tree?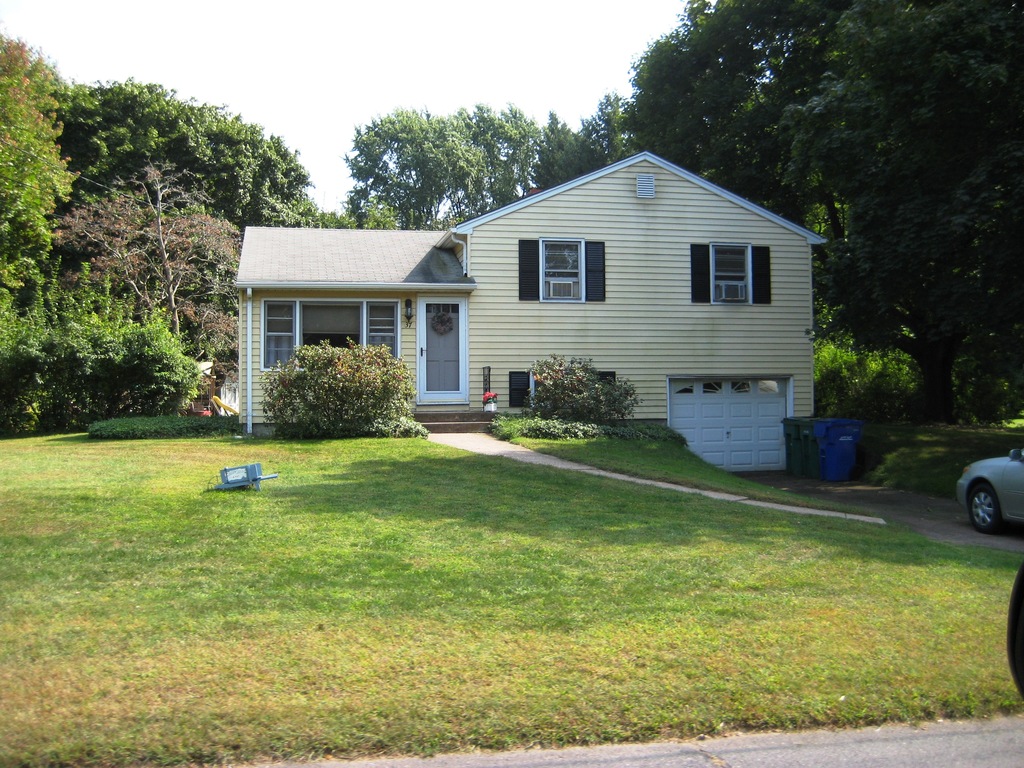
region(457, 99, 543, 218)
